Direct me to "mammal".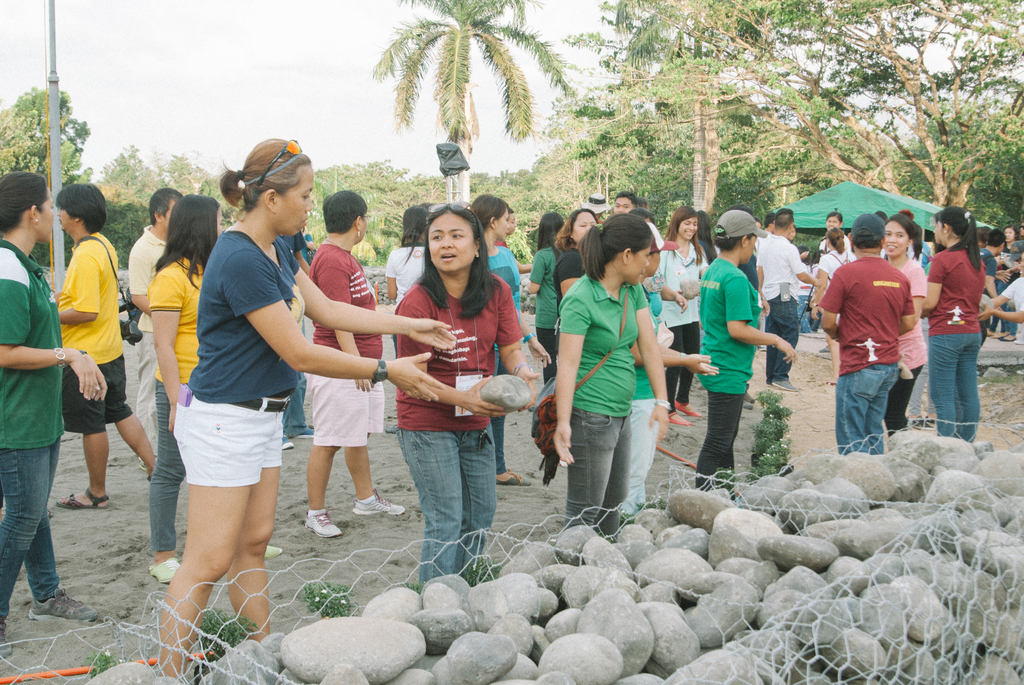
Direction: (550,209,601,466).
